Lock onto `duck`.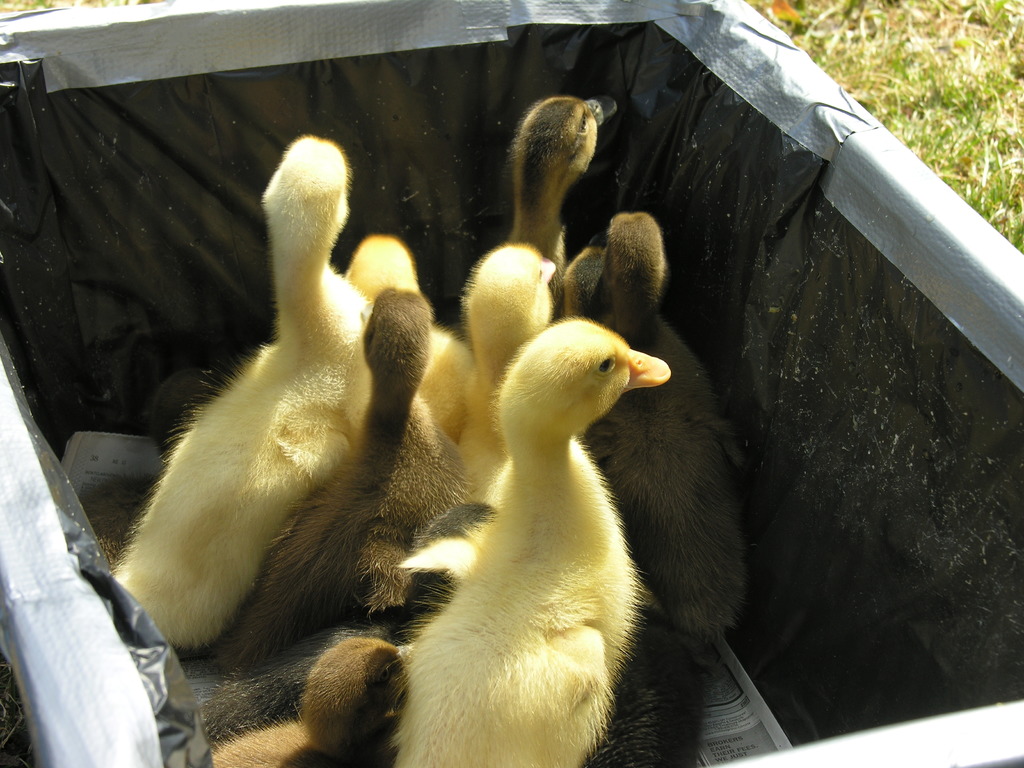
Locked: (x1=201, y1=627, x2=412, y2=760).
